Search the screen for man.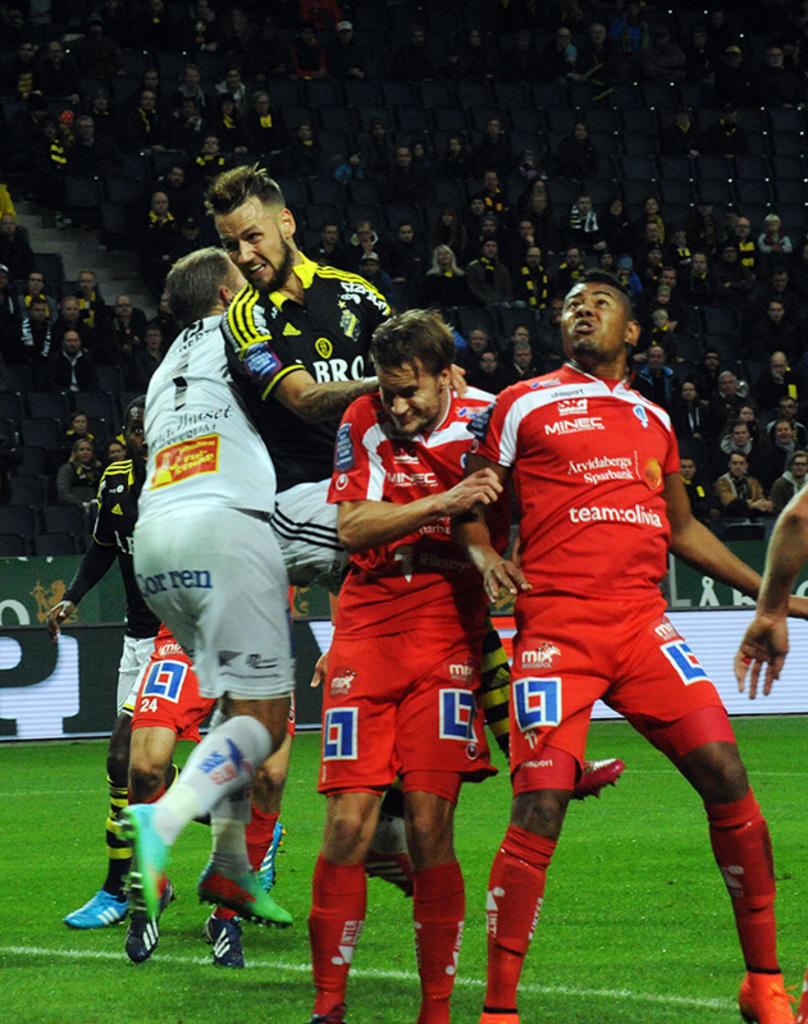
Found at box=[729, 484, 807, 699].
